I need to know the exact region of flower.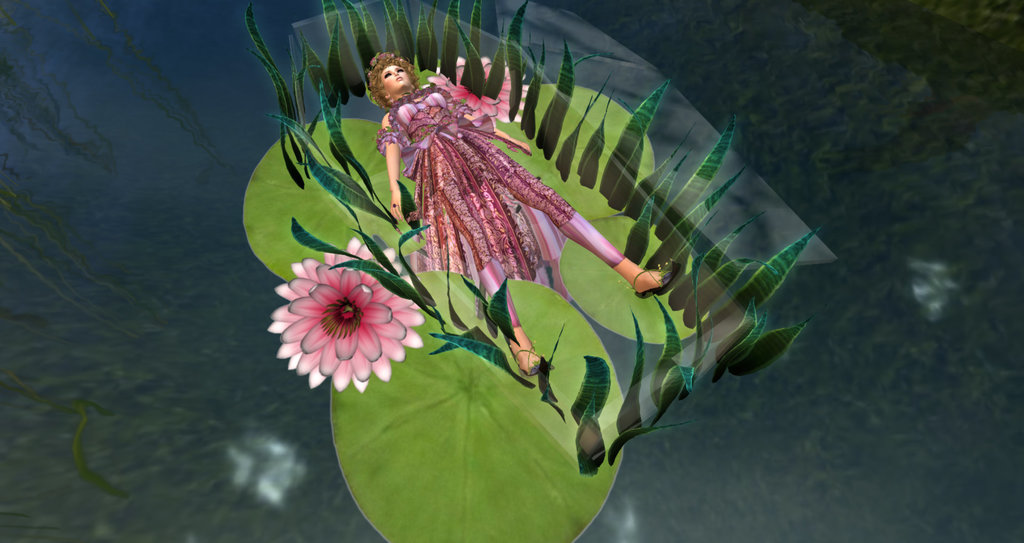
Region: BBox(433, 47, 532, 137).
